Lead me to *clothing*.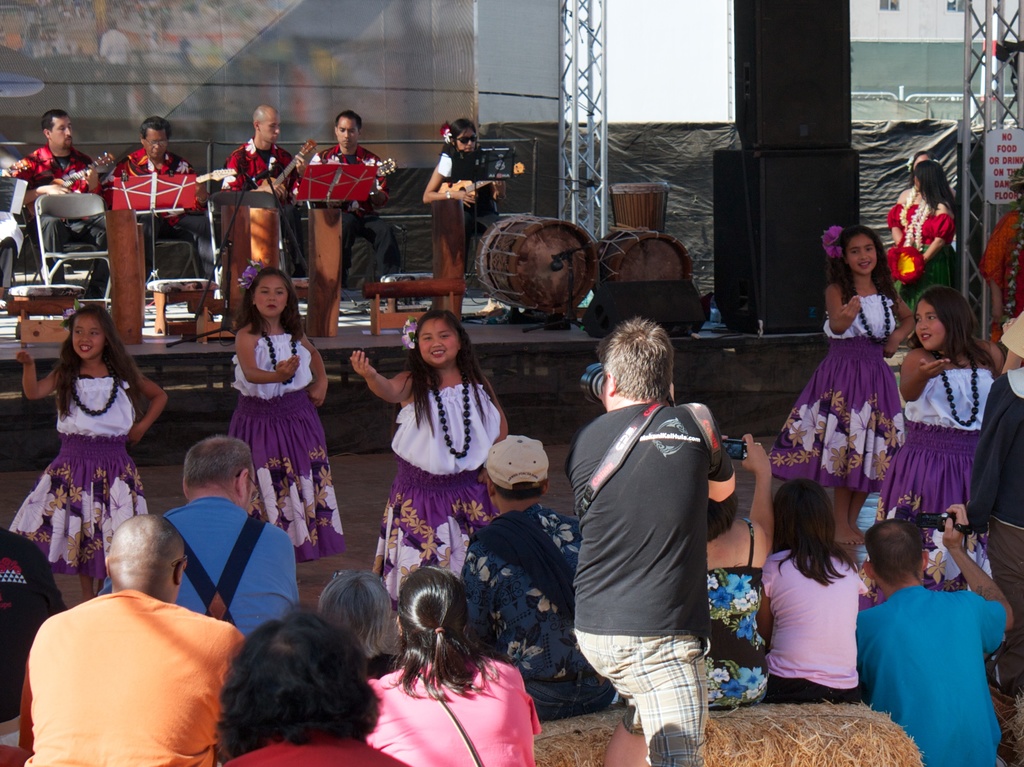
Lead to x1=763, y1=546, x2=870, y2=705.
